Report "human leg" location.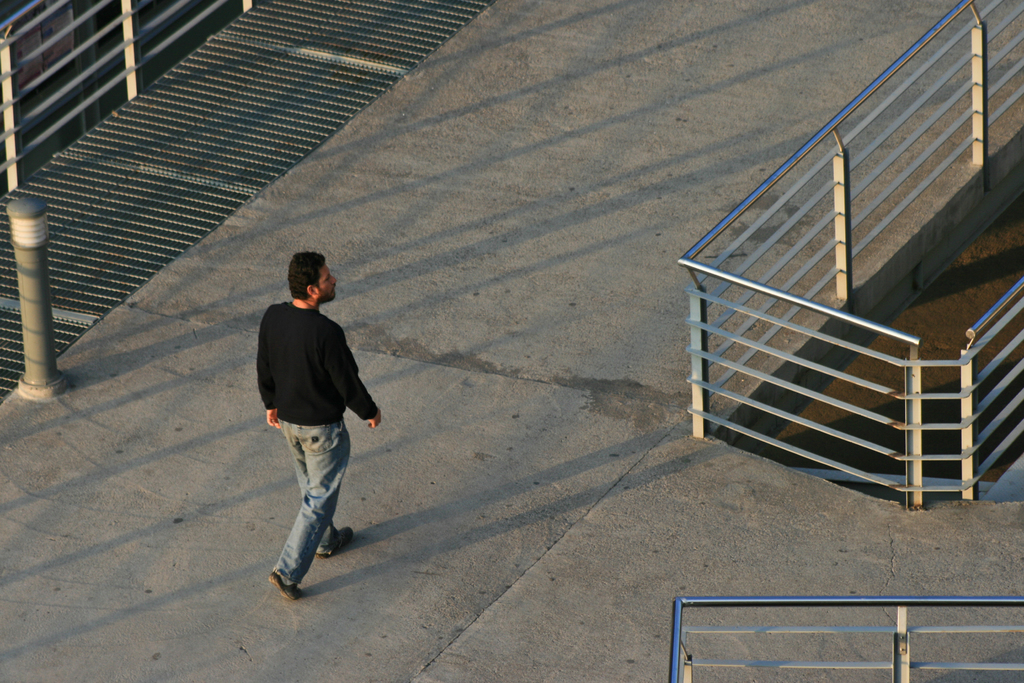
Report: 285, 422, 358, 558.
